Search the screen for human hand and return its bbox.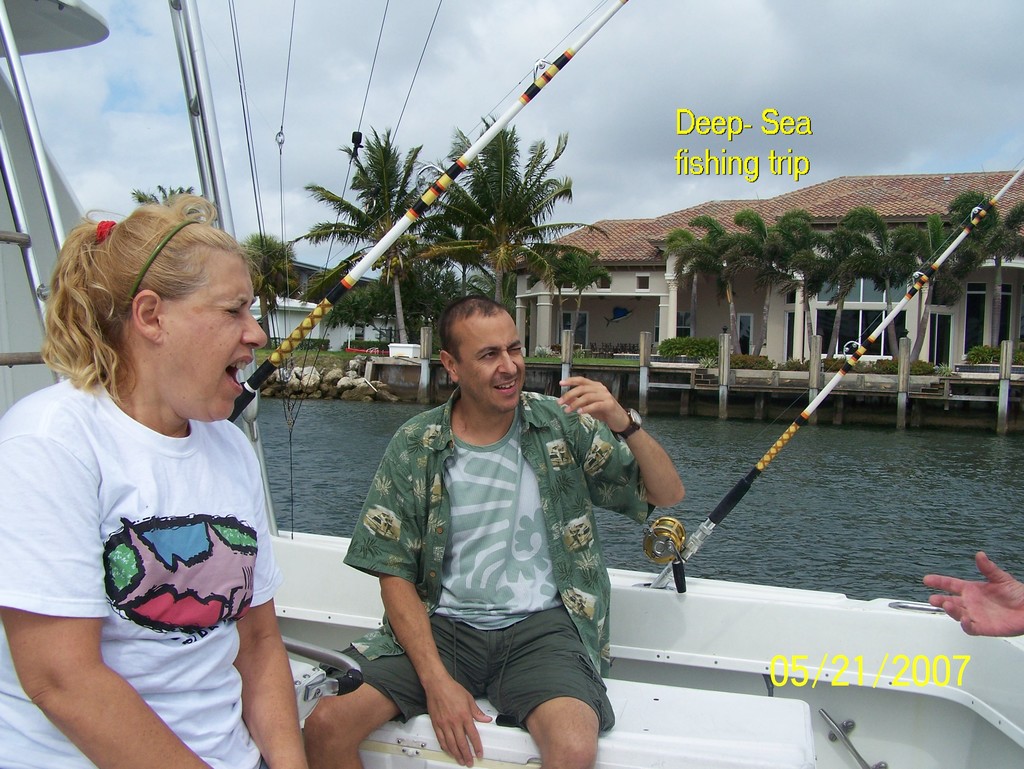
Found: [left=554, top=377, right=630, bottom=432].
